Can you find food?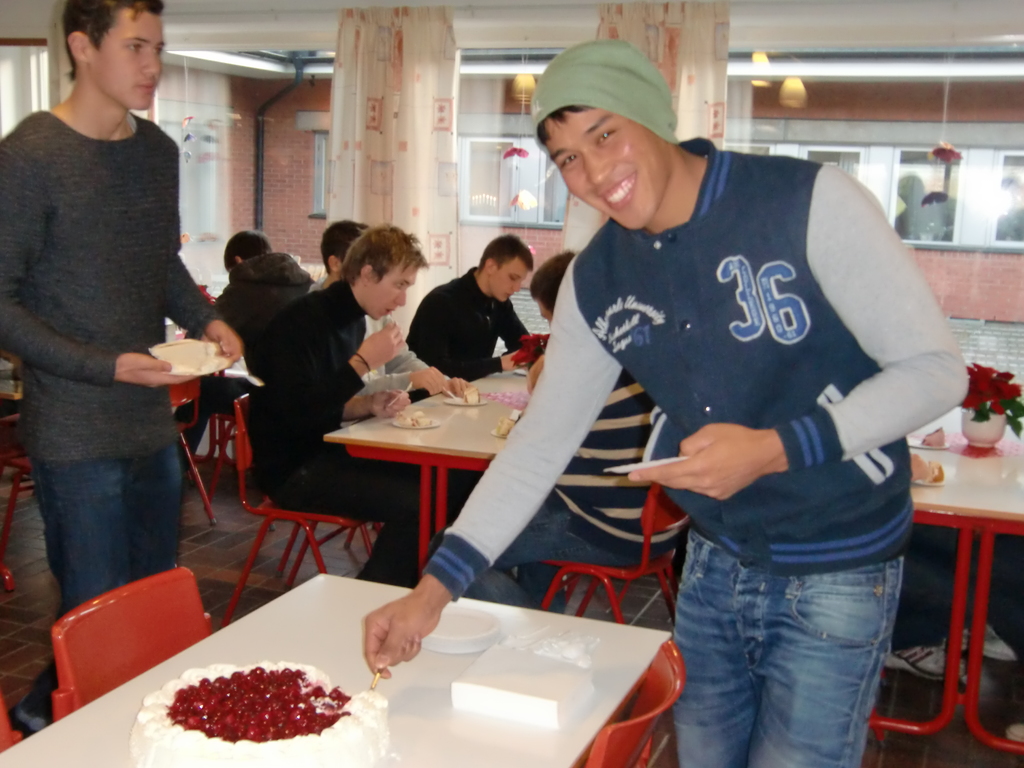
Yes, bounding box: {"left": 915, "top": 425, "right": 944, "bottom": 448}.
